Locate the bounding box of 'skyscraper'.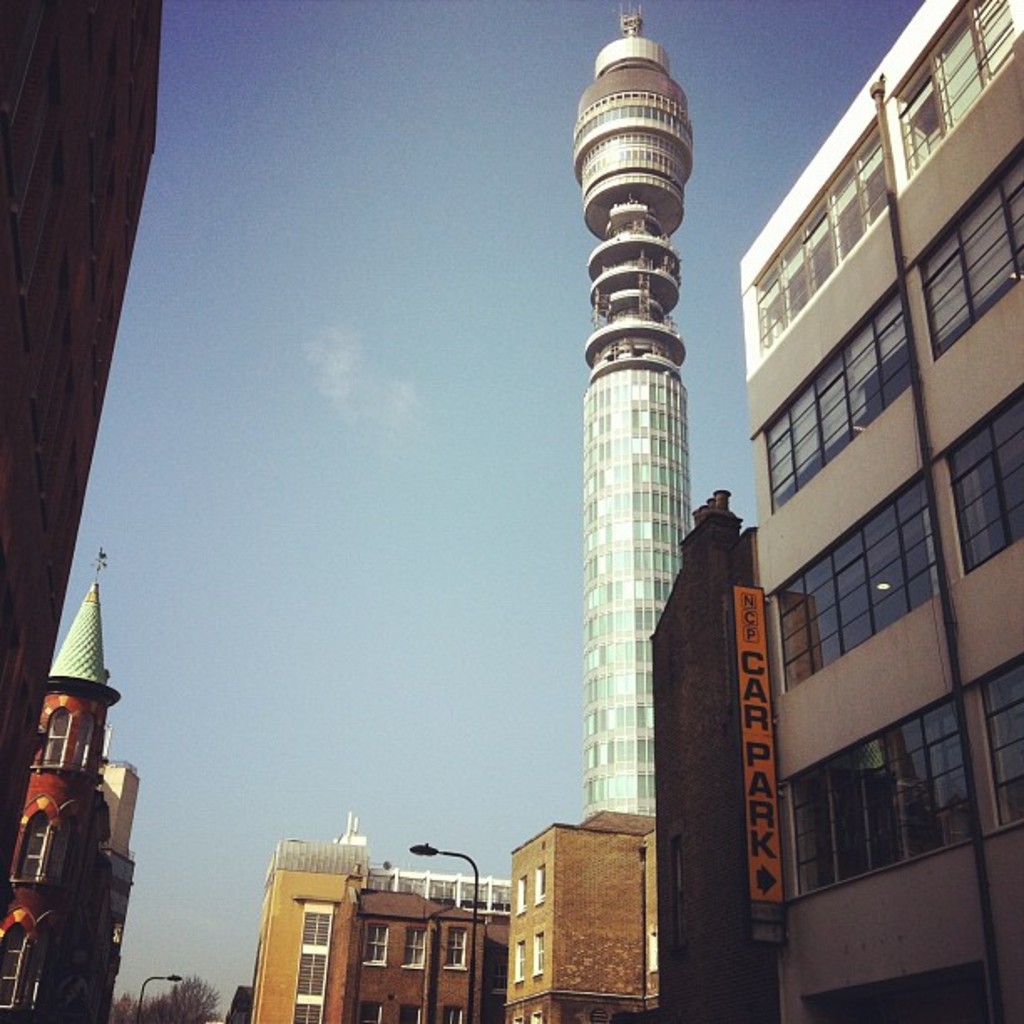
Bounding box: detection(92, 751, 137, 1022).
